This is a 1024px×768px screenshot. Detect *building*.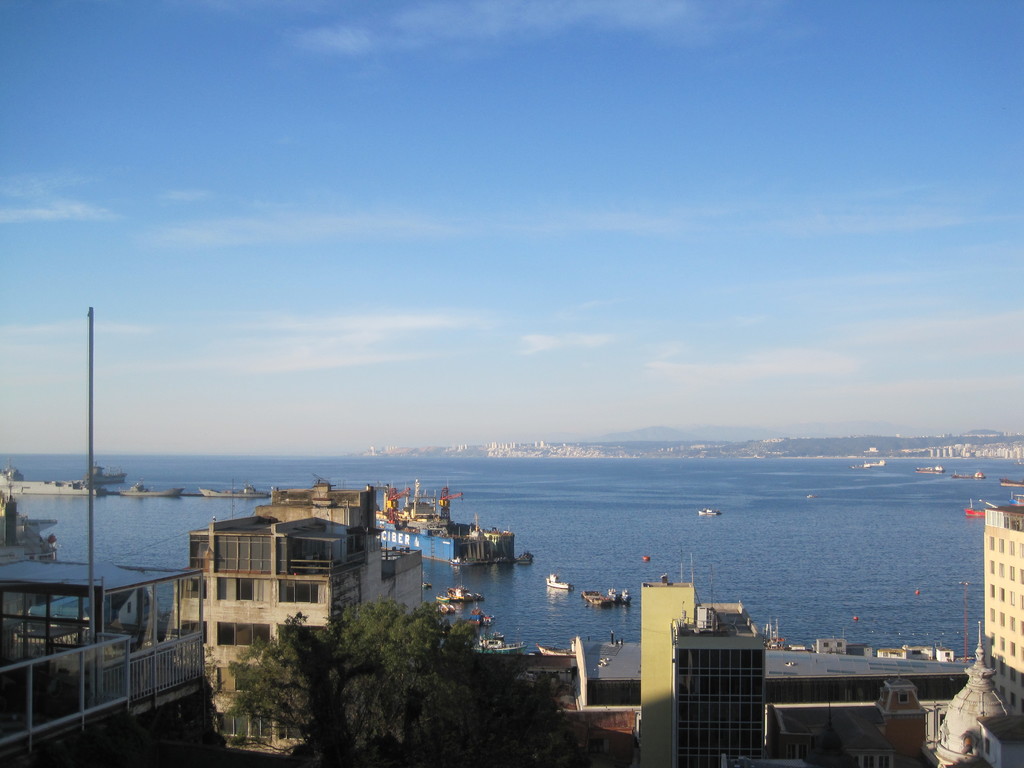
[x1=979, y1=509, x2=1023, y2=725].
